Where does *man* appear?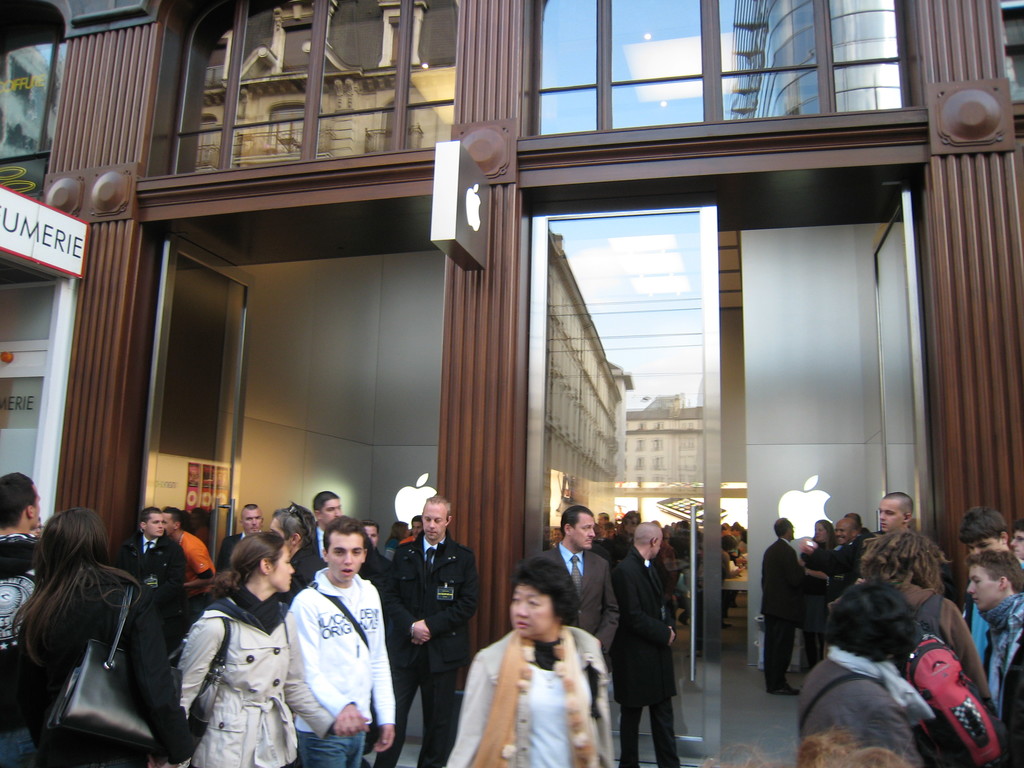
Appears at {"left": 292, "top": 487, "right": 378, "bottom": 589}.
